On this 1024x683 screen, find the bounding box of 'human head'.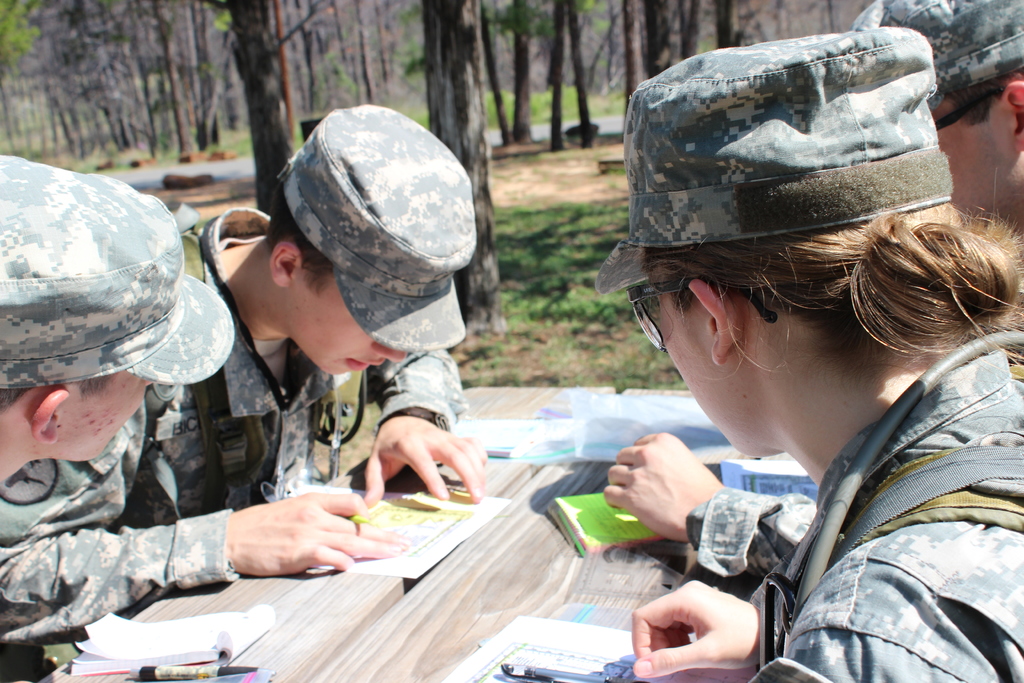
Bounding box: l=0, t=148, r=234, b=465.
